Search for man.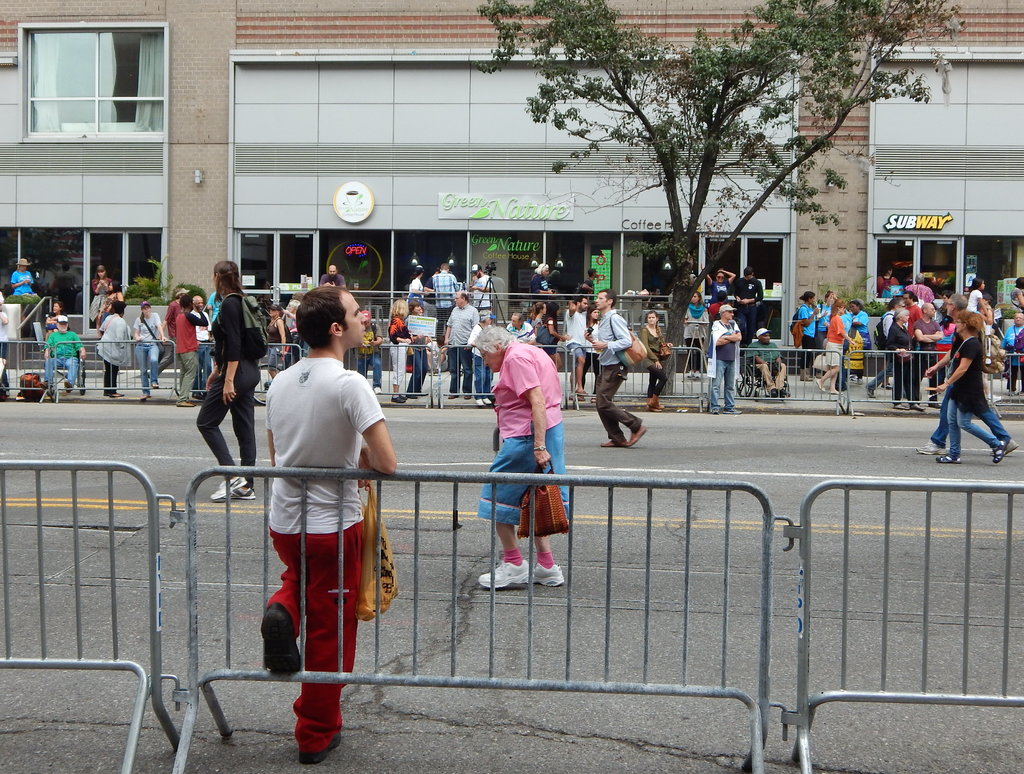
Found at (left=191, top=293, right=215, bottom=397).
